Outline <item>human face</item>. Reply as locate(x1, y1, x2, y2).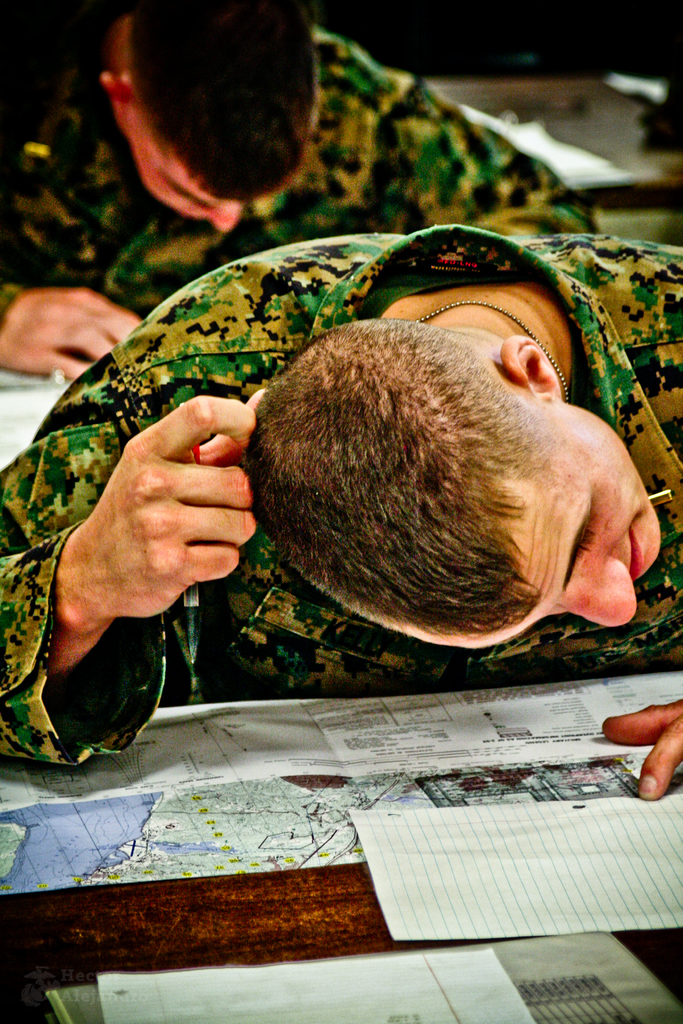
locate(128, 109, 256, 259).
